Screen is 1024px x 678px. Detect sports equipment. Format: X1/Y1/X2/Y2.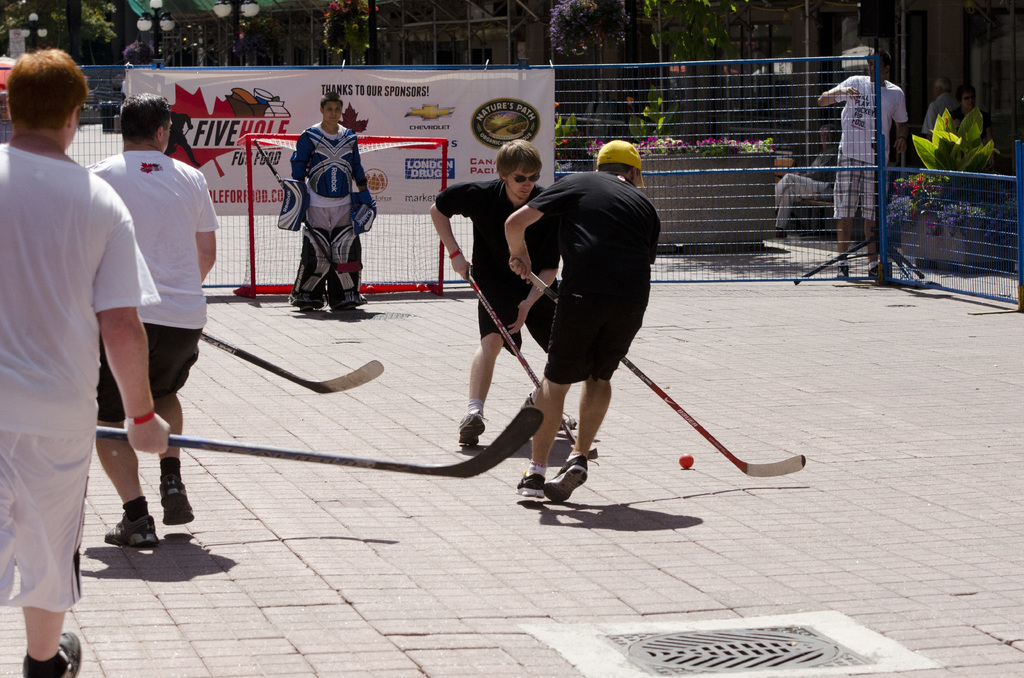
161/474/195/526.
